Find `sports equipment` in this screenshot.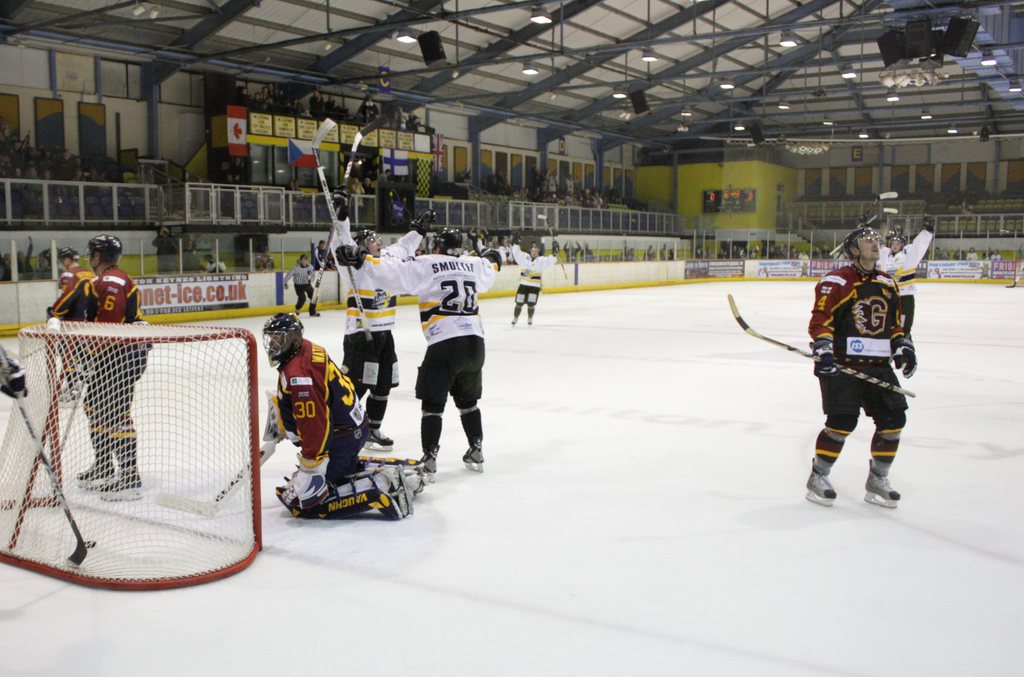
The bounding box for `sports equipment` is <region>355, 225, 378, 249</region>.
